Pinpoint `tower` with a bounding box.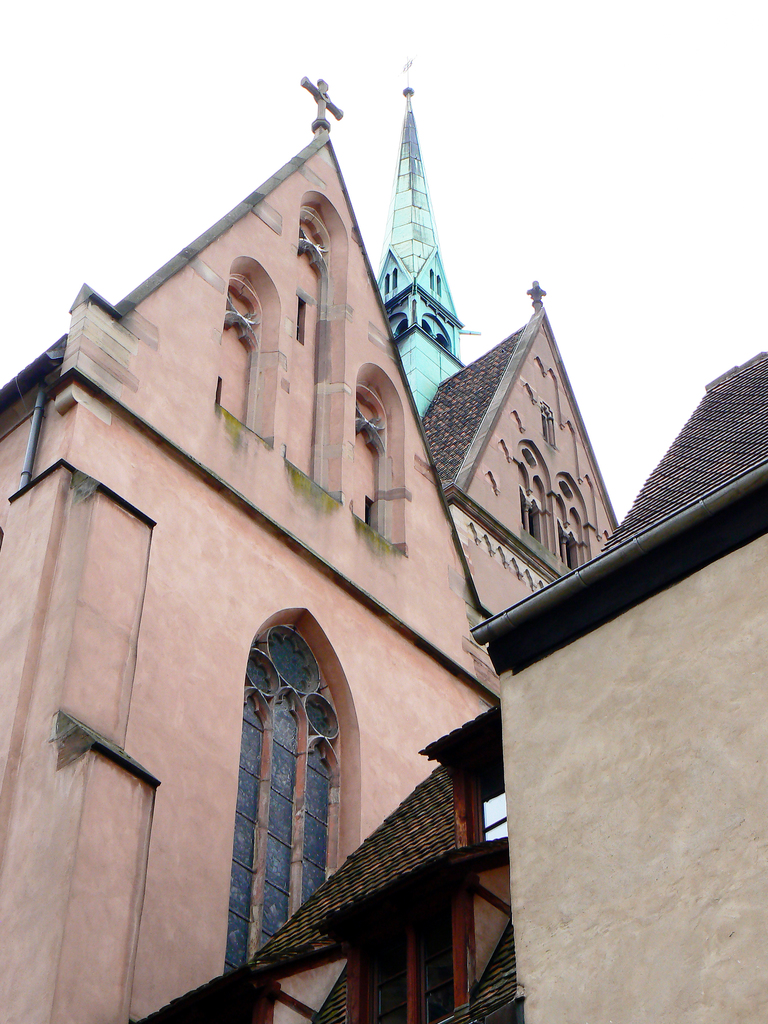
[left=403, top=286, right=630, bottom=640].
